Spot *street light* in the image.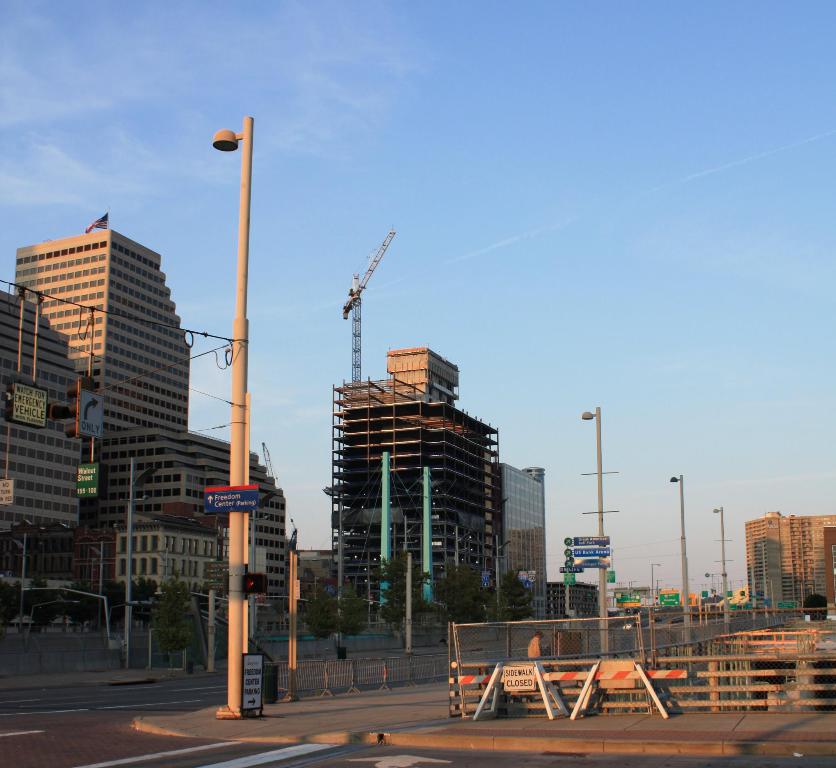
*street light* found at (578,403,606,658).
